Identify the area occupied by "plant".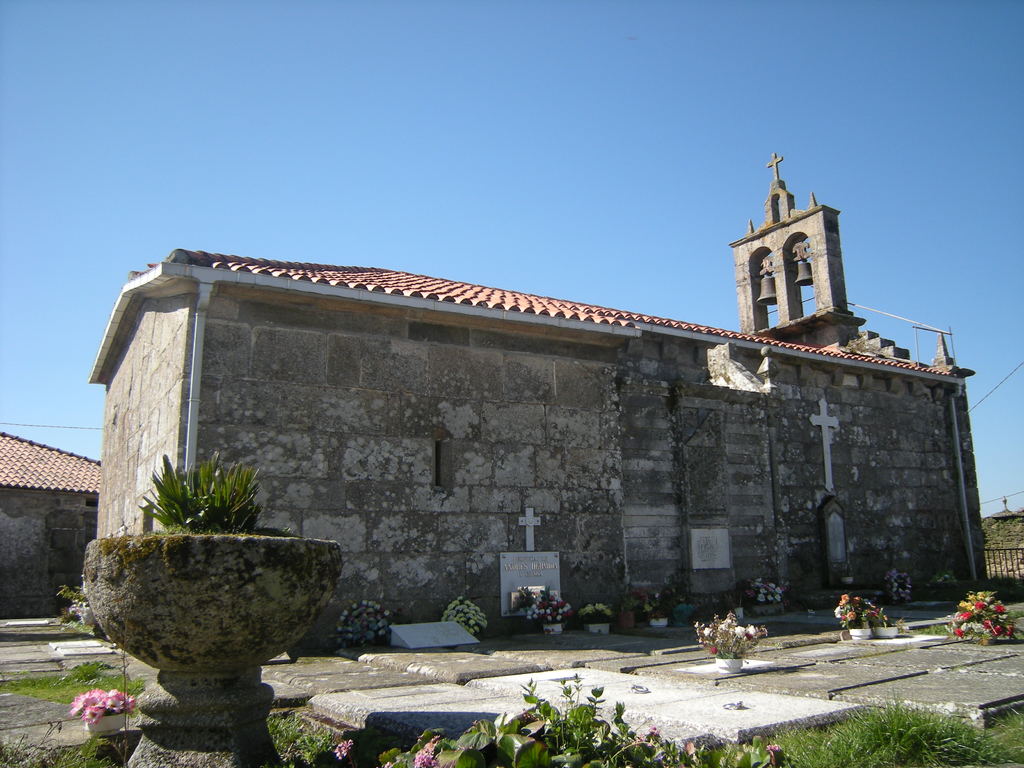
Area: [5, 733, 118, 767].
